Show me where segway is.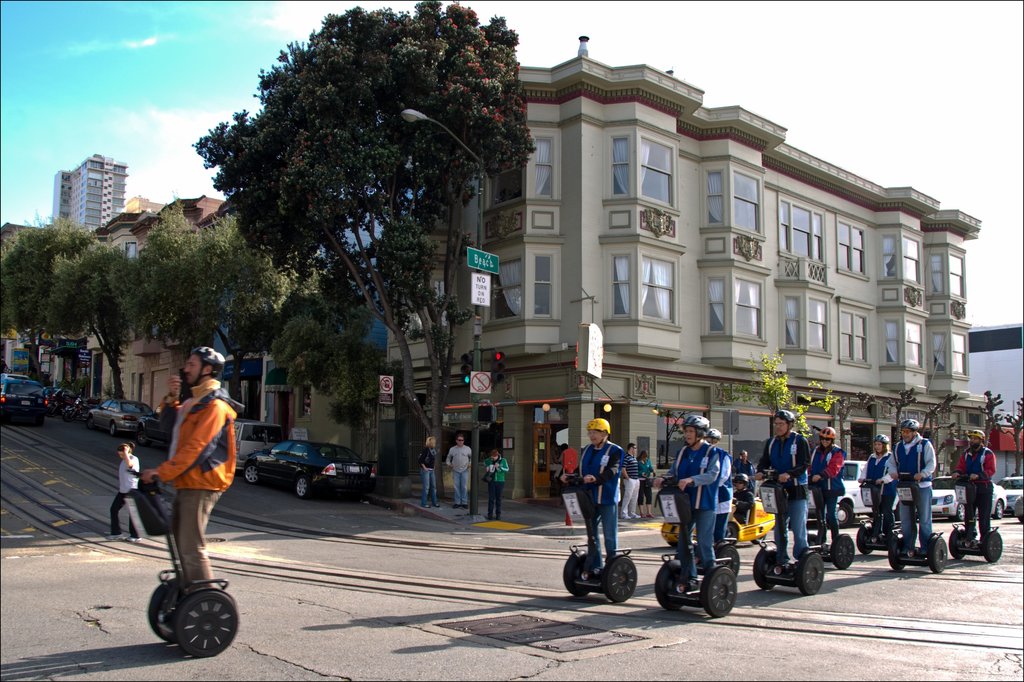
segway is at detection(751, 468, 828, 599).
